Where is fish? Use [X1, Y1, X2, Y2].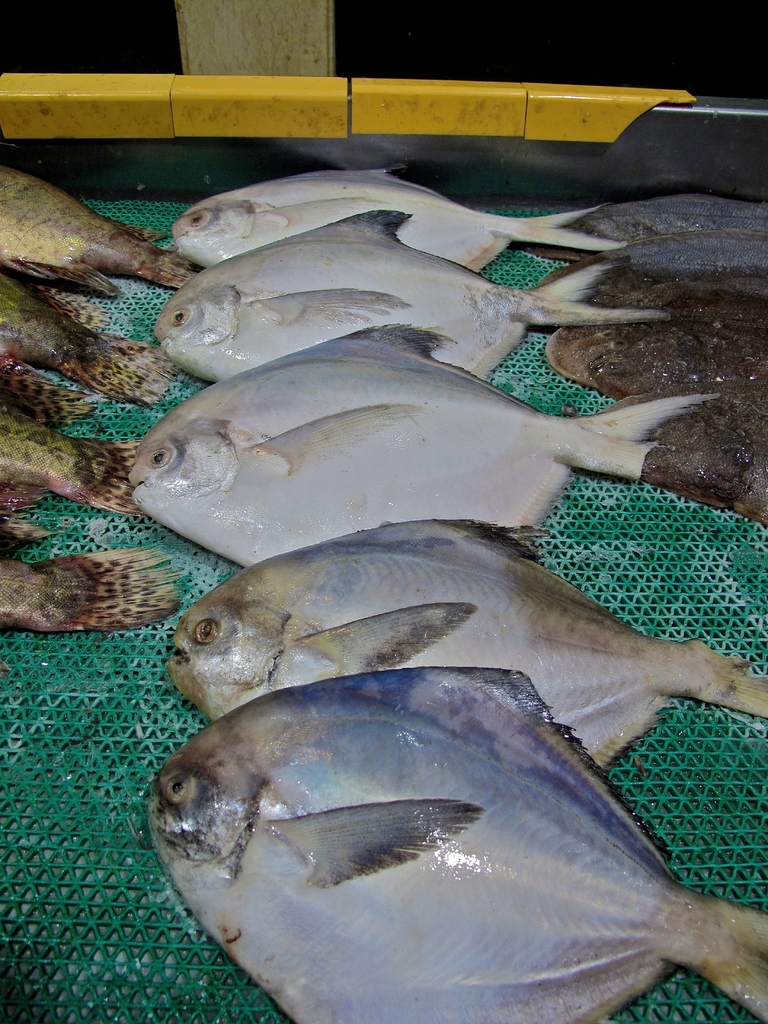
[0, 285, 193, 399].
